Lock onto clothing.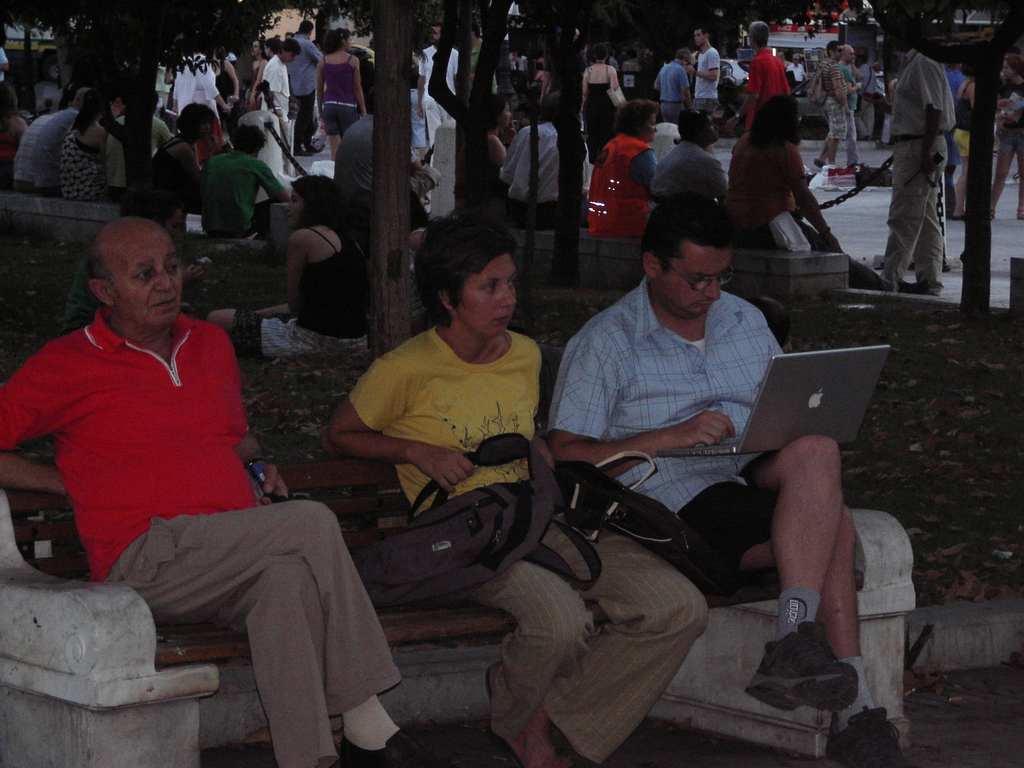
Locked: pyautogui.locateOnScreen(523, 258, 801, 516).
